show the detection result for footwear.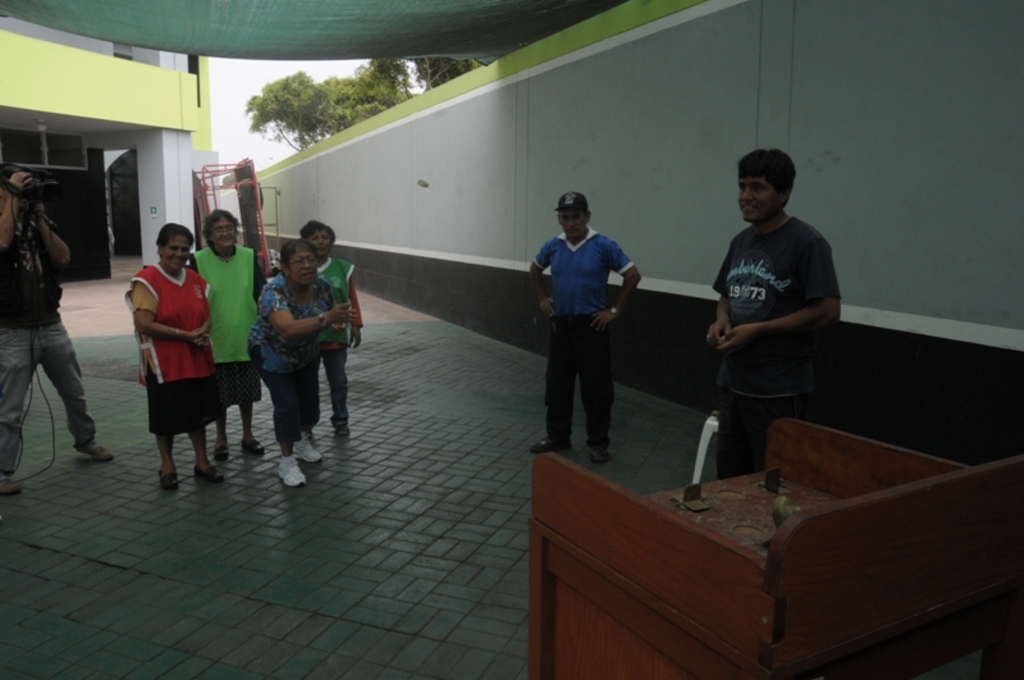
274,453,306,487.
